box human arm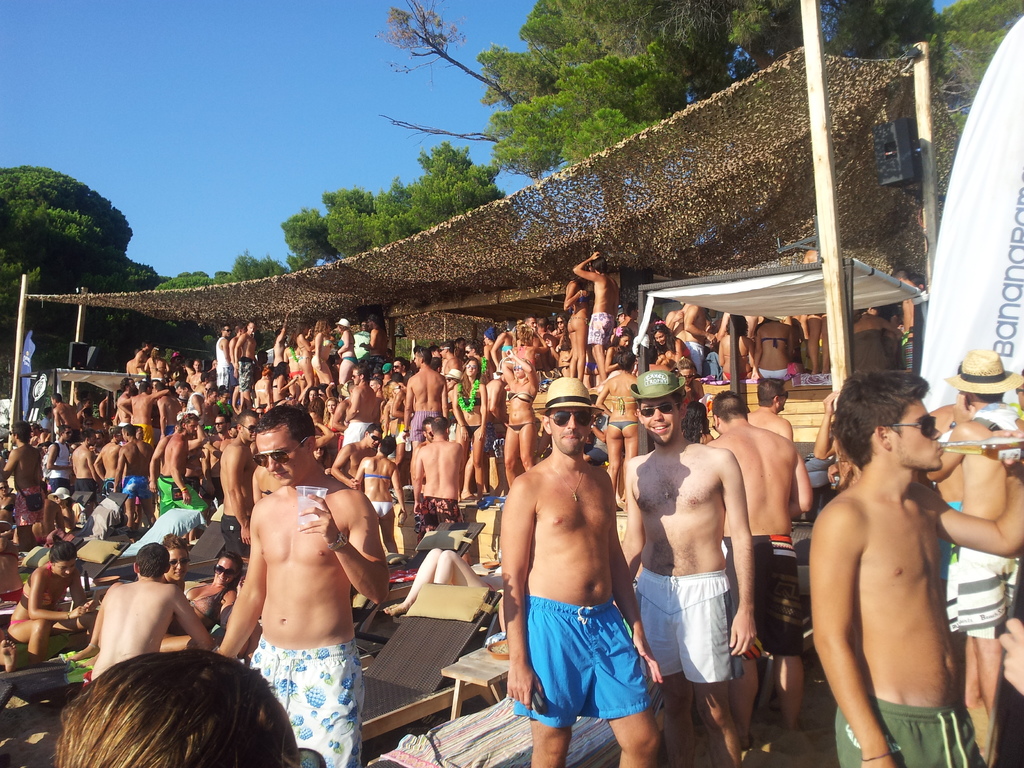
x1=556, y1=352, x2=575, y2=365
